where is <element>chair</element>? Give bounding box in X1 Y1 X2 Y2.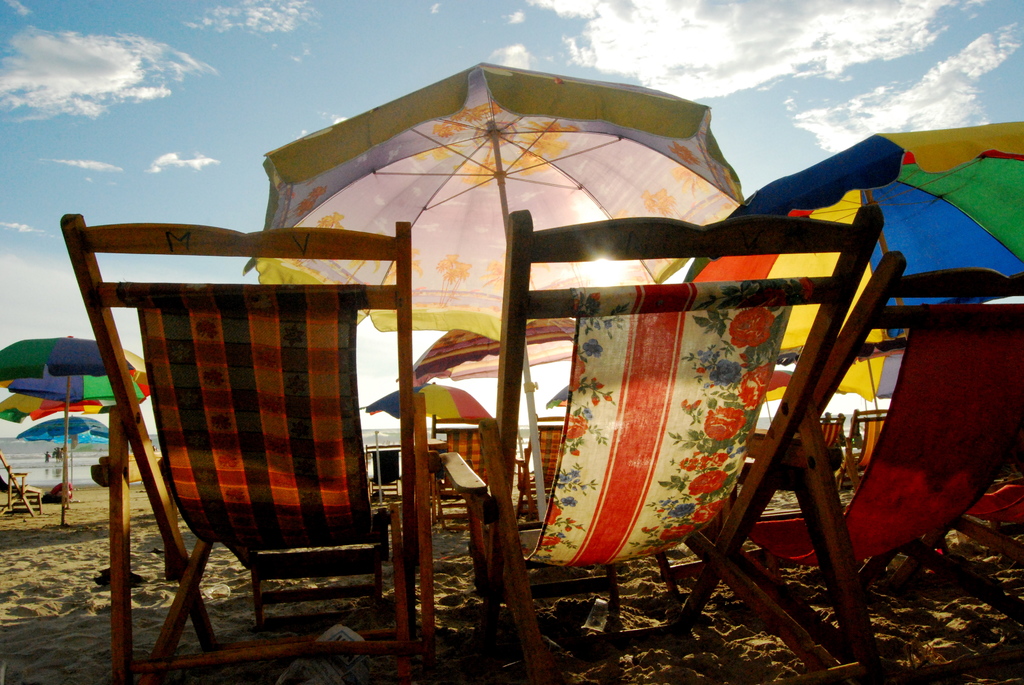
846 411 886 466.
